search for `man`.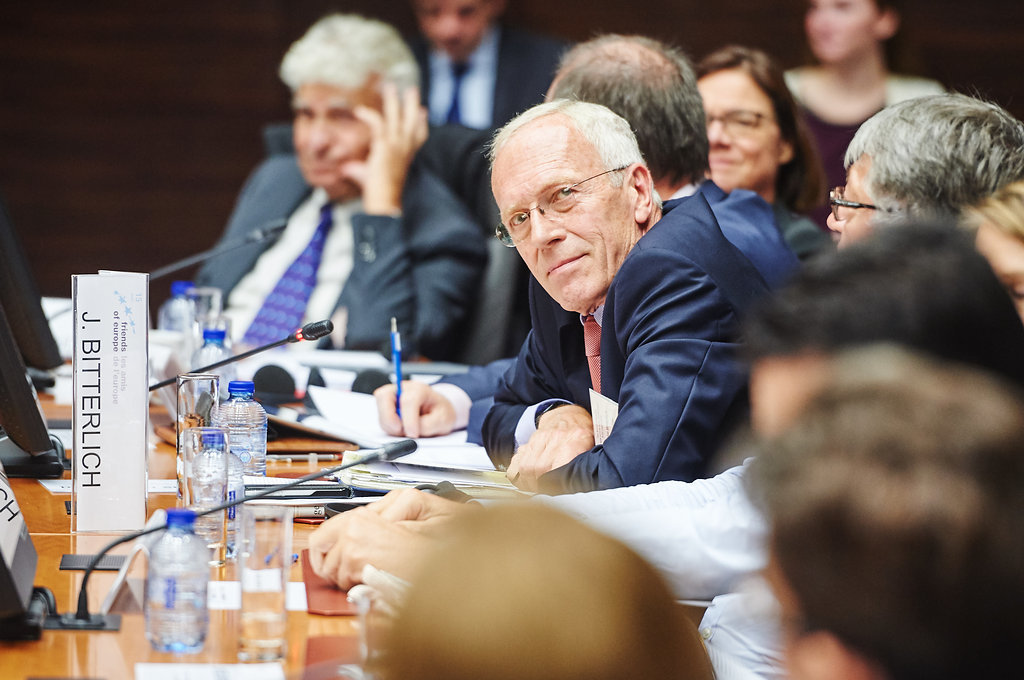
Found at BBox(307, 229, 1023, 597).
